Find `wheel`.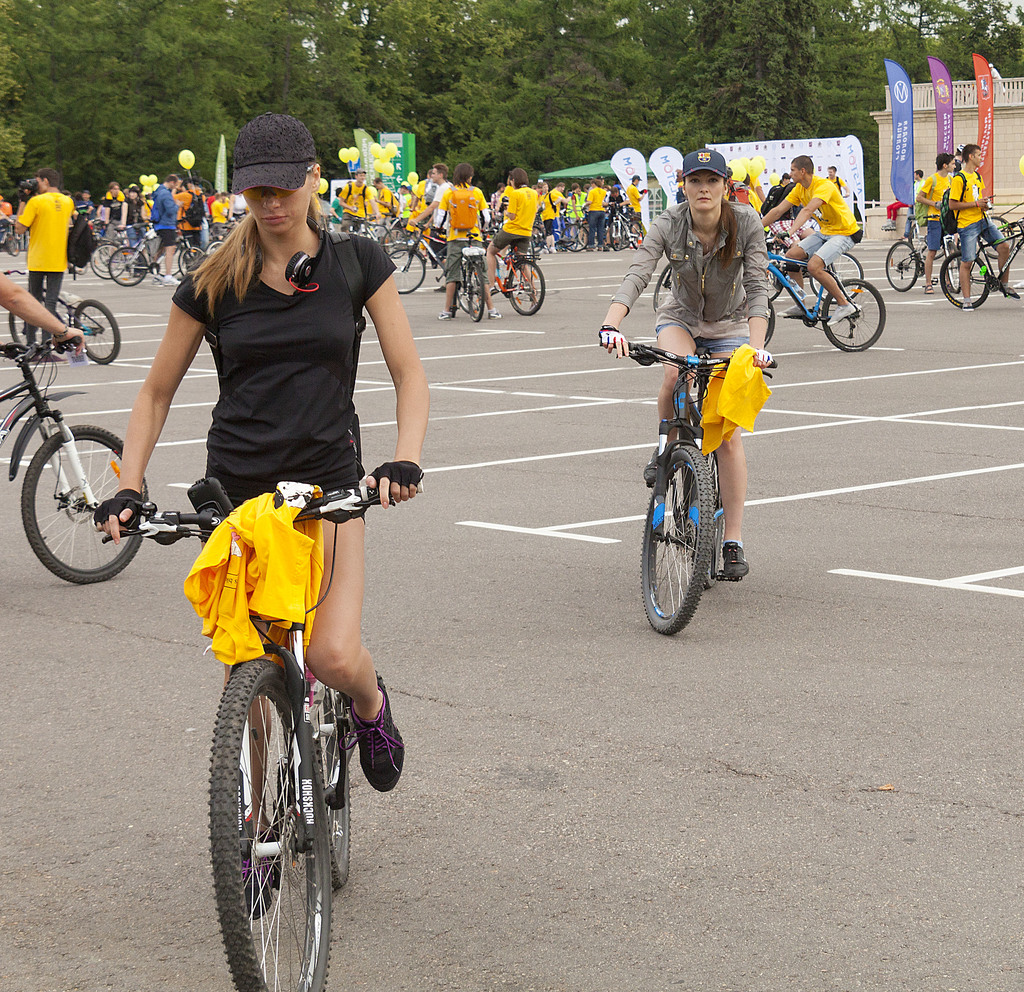
pyautogui.locateOnScreen(209, 237, 225, 246).
